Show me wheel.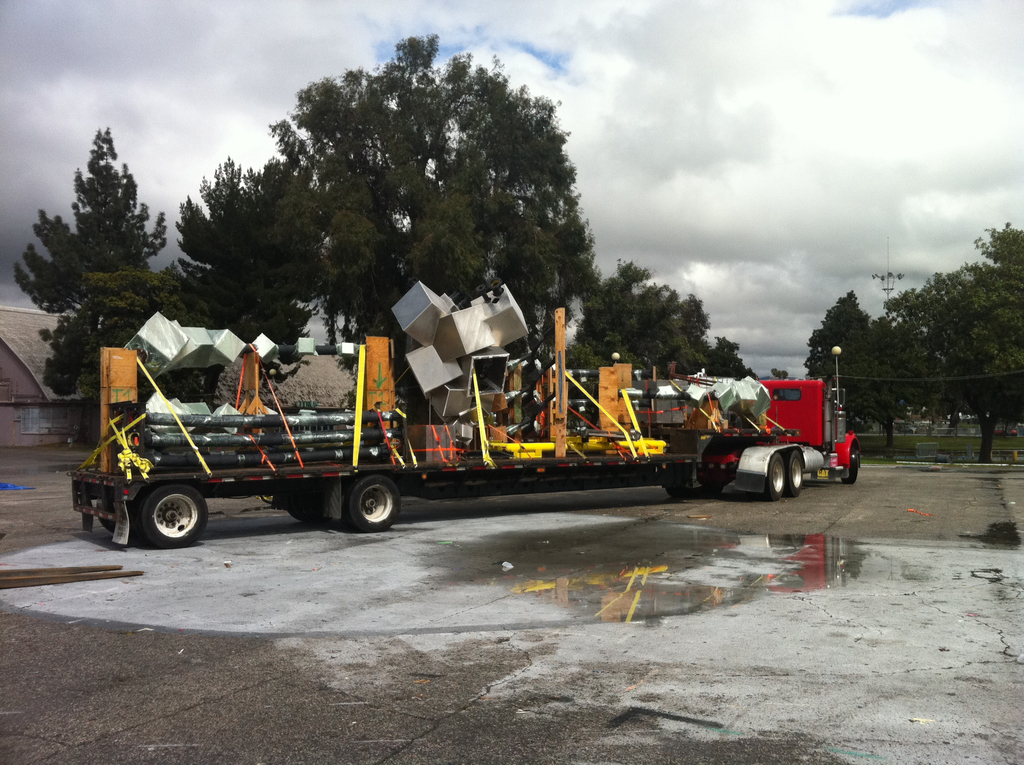
wheel is here: {"x1": 282, "y1": 482, "x2": 323, "y2": 527}.
